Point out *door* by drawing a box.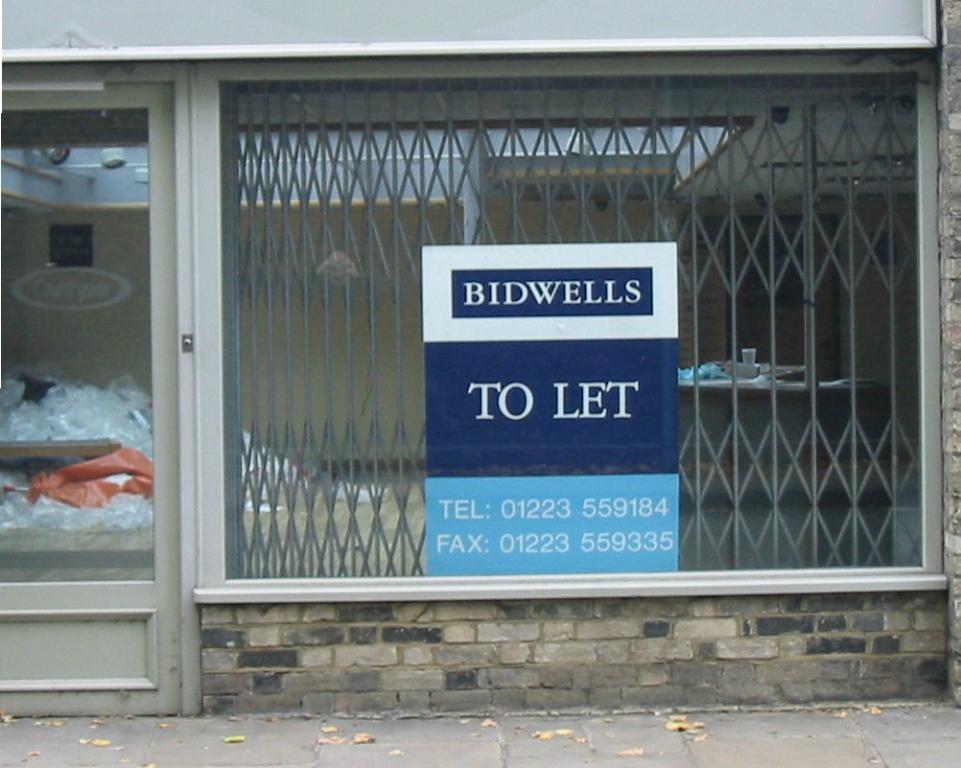
left=3, top=70, right=187, bottom=713.
